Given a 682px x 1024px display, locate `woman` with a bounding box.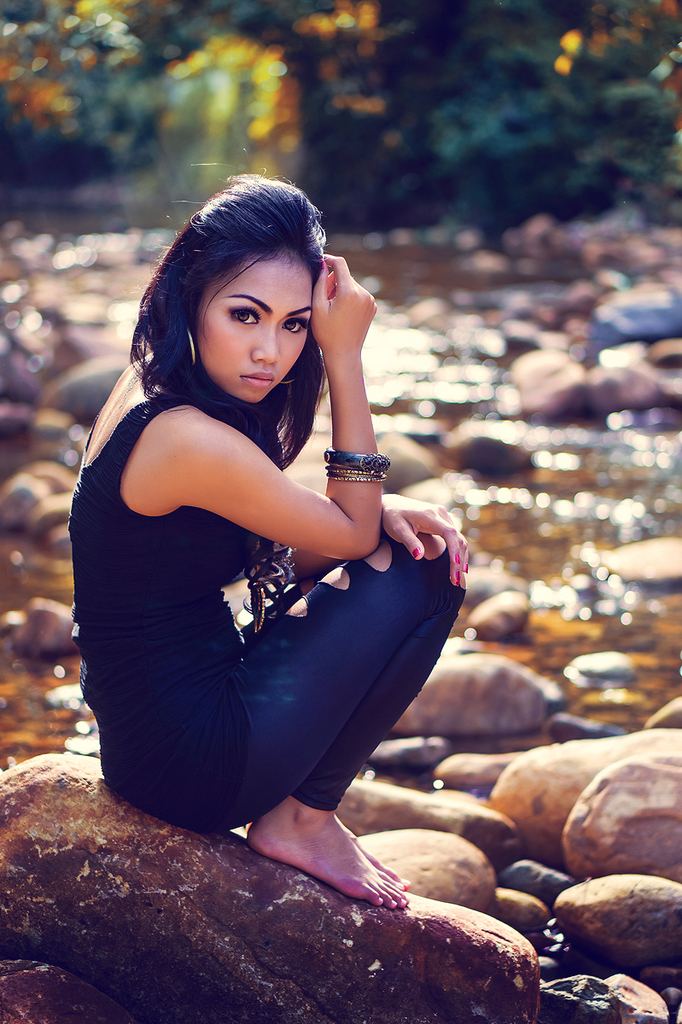
Located: box(67, 161, 481, 912).
